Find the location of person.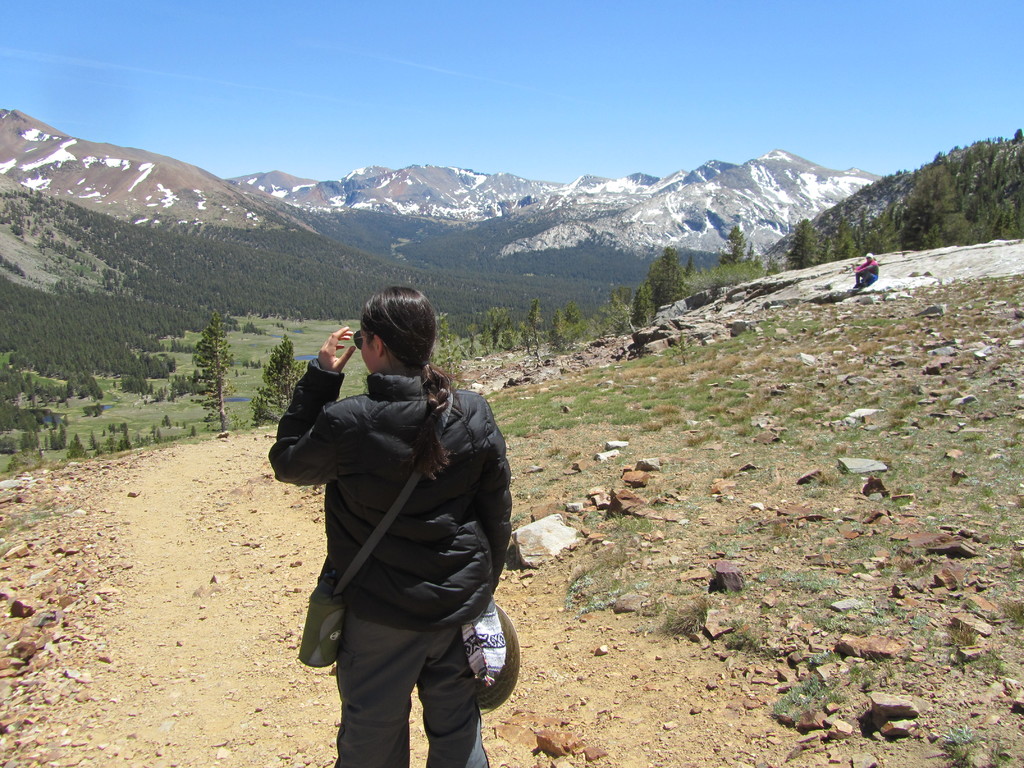
Location: Rect(266, 285, 514, 767).
